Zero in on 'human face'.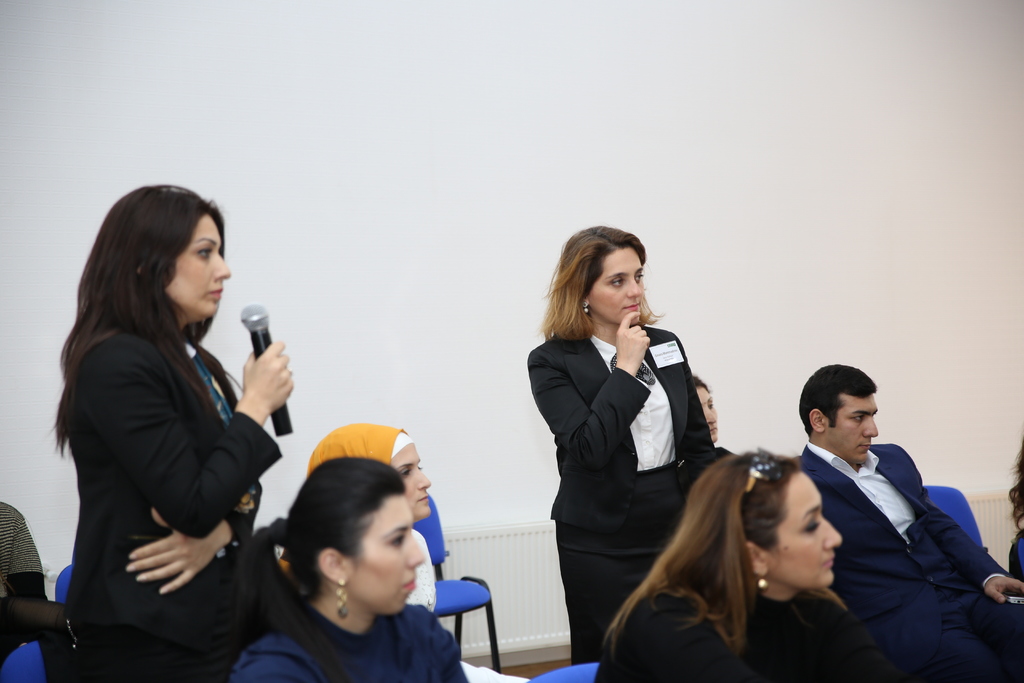
Zeroed in: <box>775,464,844,587</box>.
